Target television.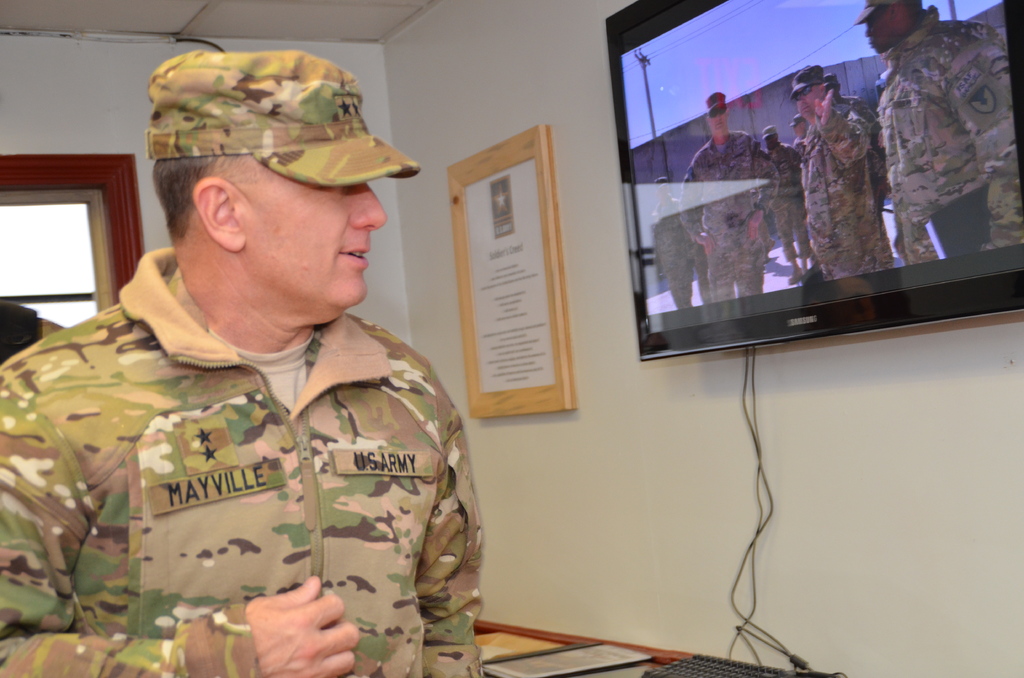
Target region: locate(605, 0, 1023, 364).
